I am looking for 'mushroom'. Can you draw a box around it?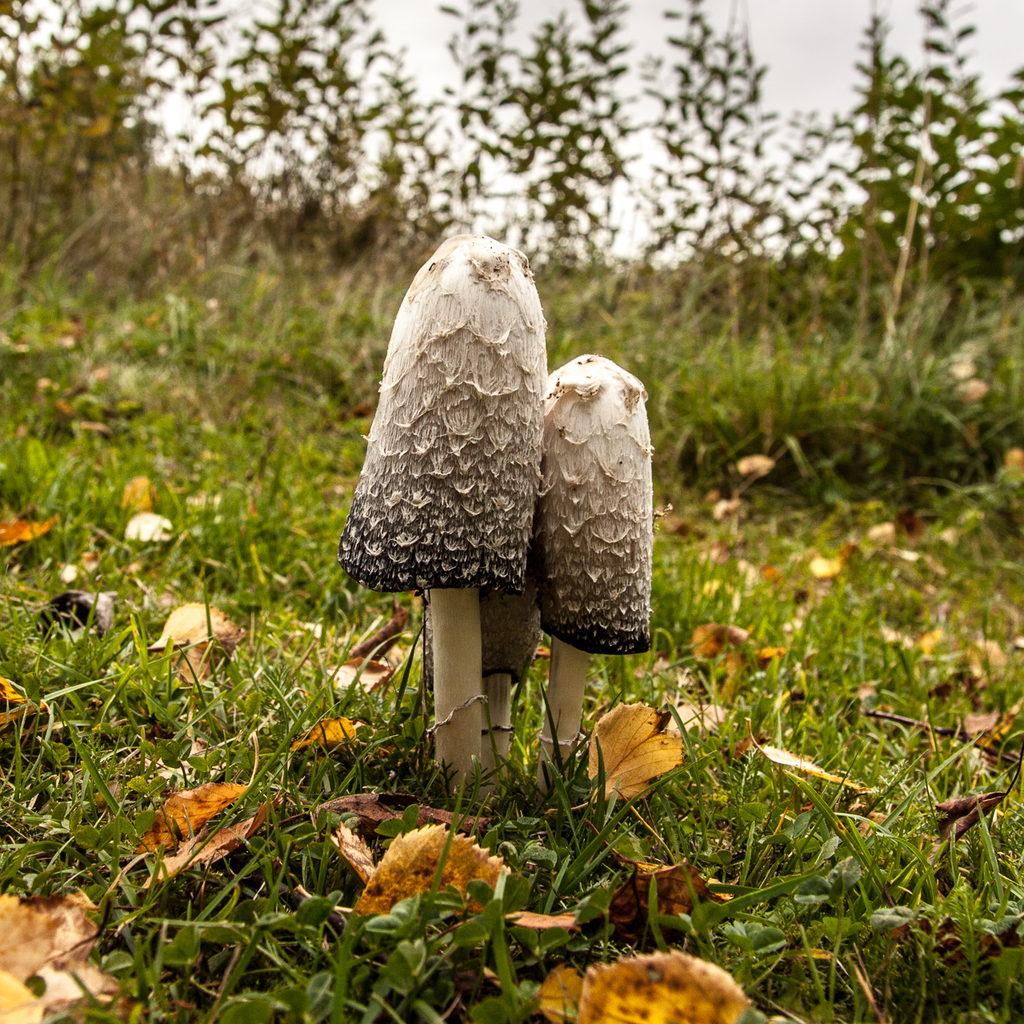
Sure, the bounding box is (left=328, top=246, right=598, bottom=818).
